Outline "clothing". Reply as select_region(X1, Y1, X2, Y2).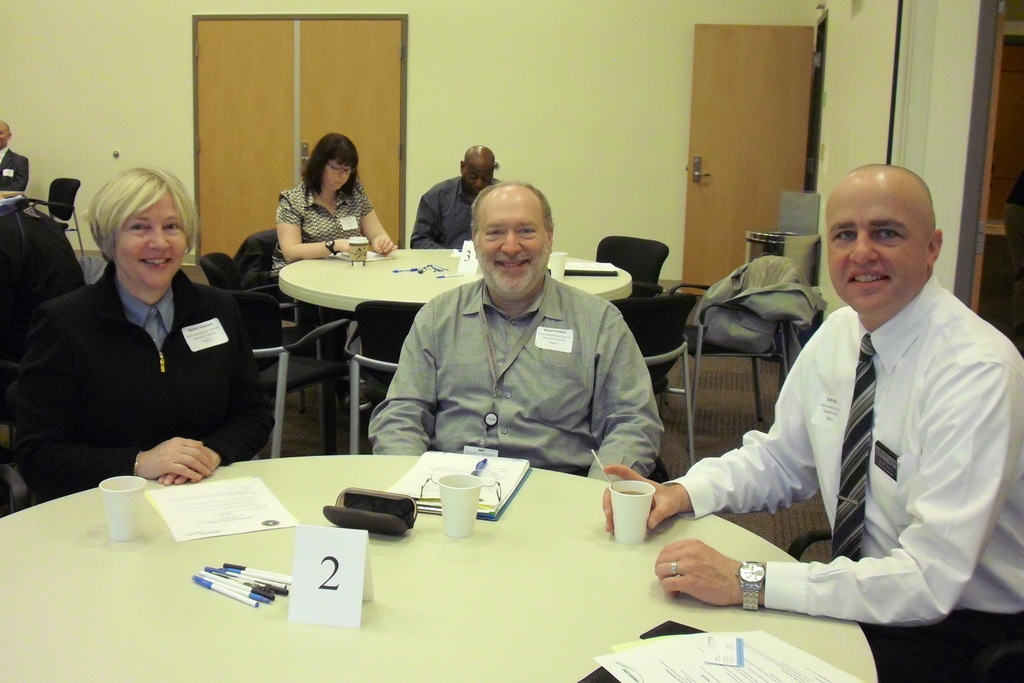
select_region(353, 263, 723, 487).
